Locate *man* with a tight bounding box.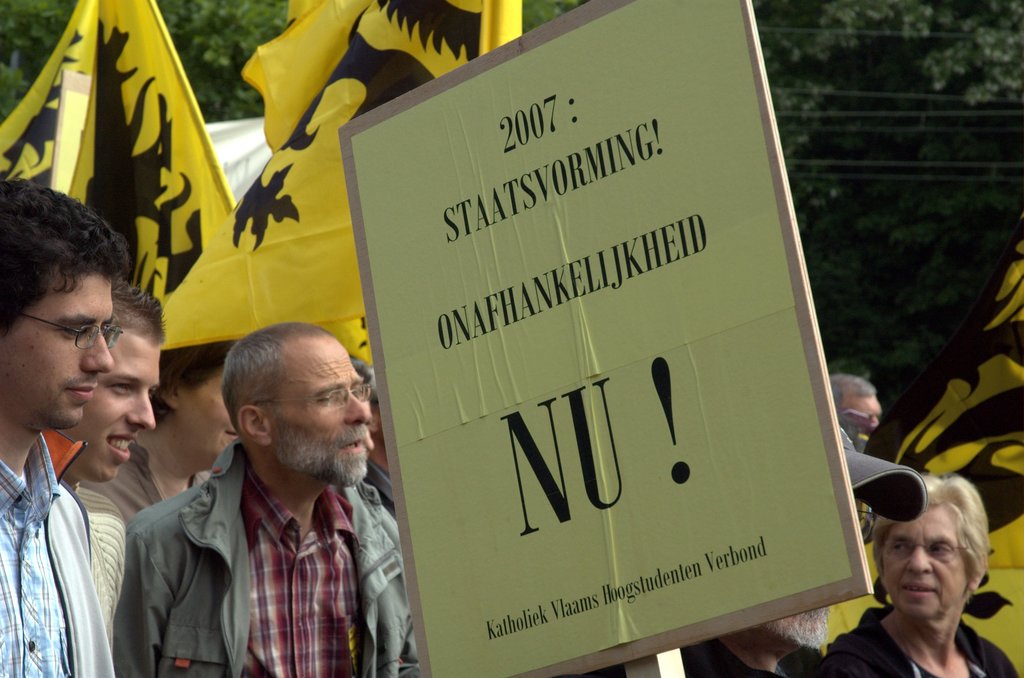
[x1=45, y1=272, x2=164, y2=666].
